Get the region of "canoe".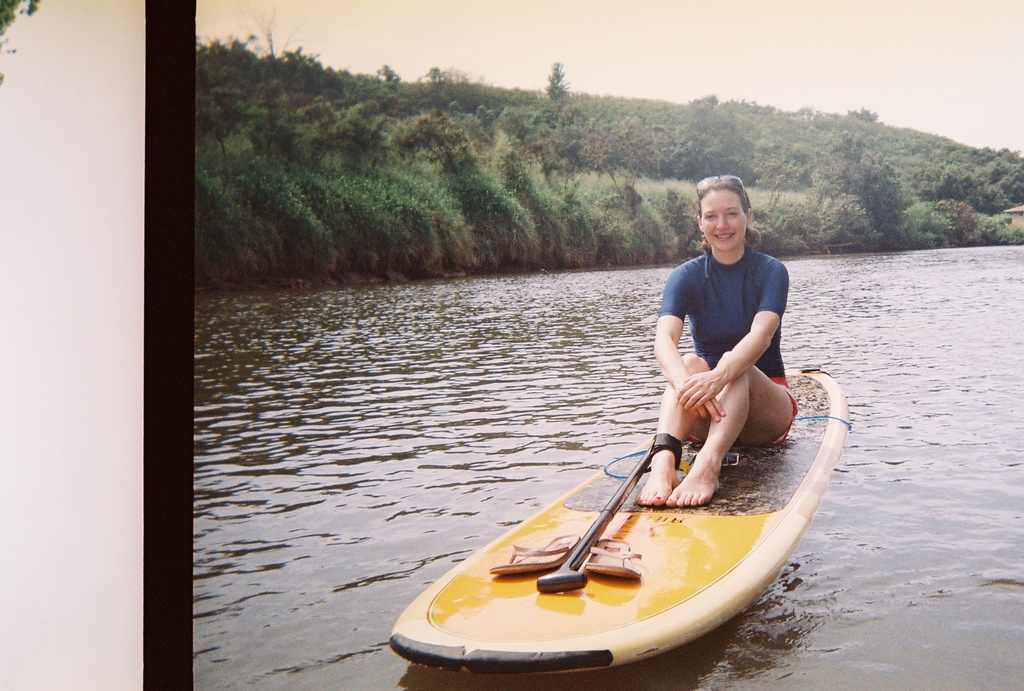
411, 402, 826, 690.
